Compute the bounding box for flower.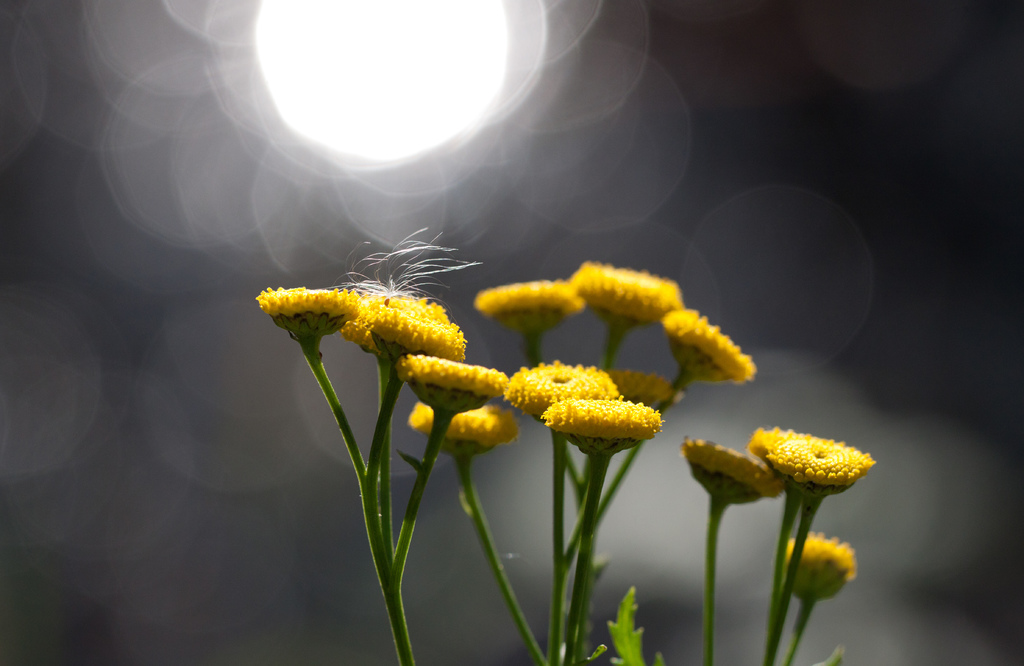
<bbox>677, 448, 785, 501</bbox>.
